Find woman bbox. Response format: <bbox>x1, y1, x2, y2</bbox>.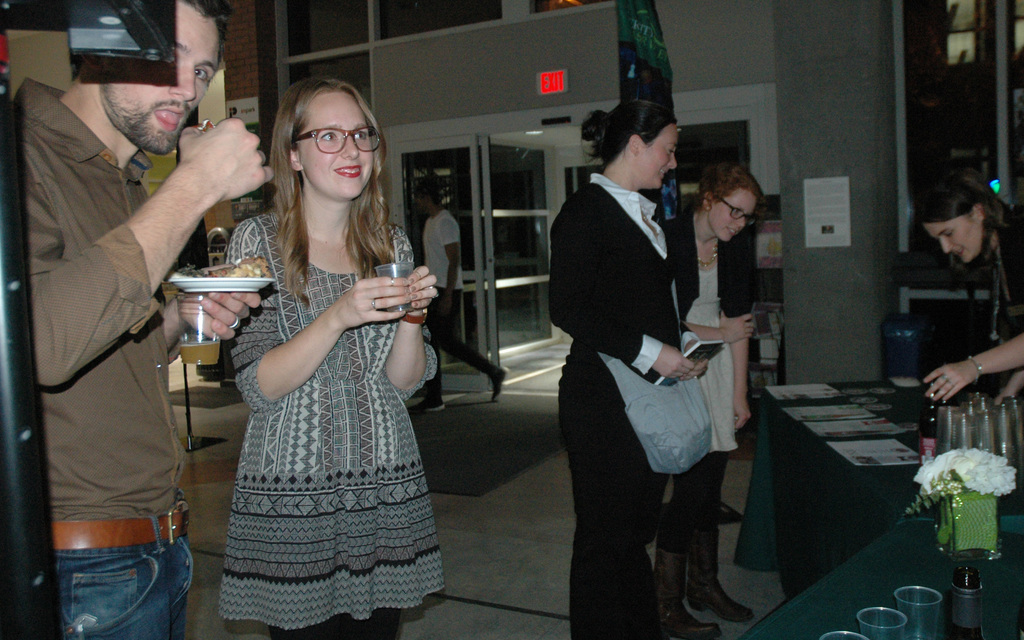
<bbox>220, 73, 449, 639</bbox>.
